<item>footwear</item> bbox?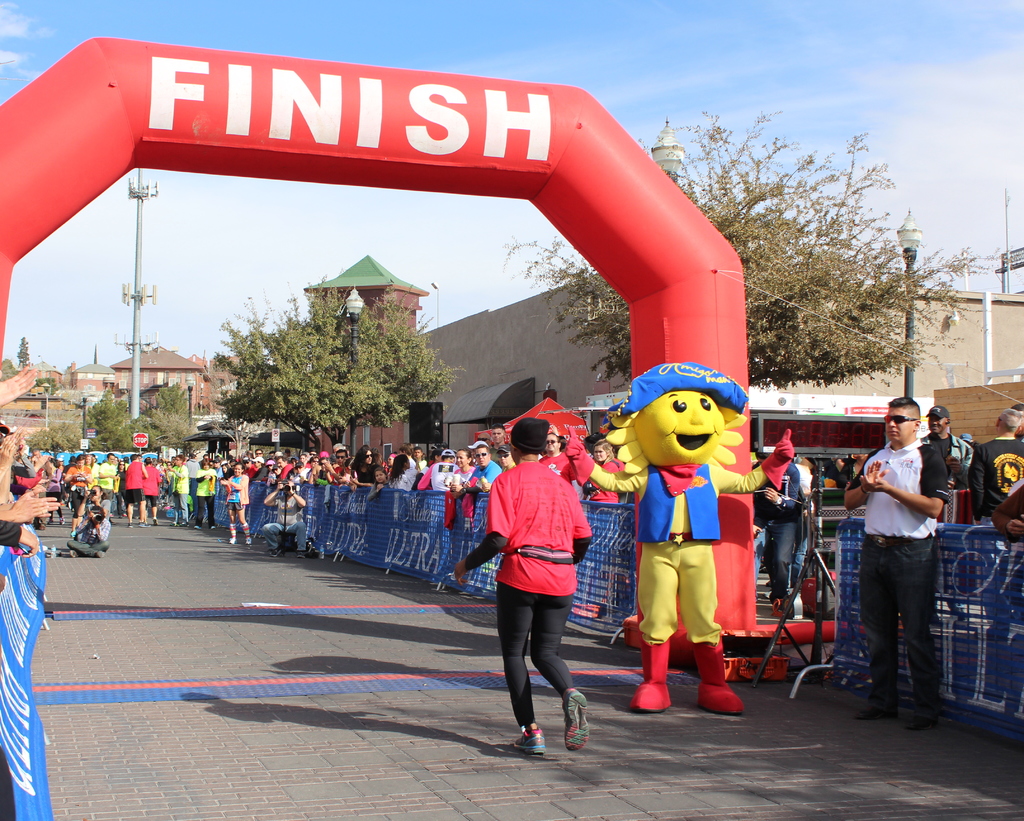
<box>67,548,73,562</box>
